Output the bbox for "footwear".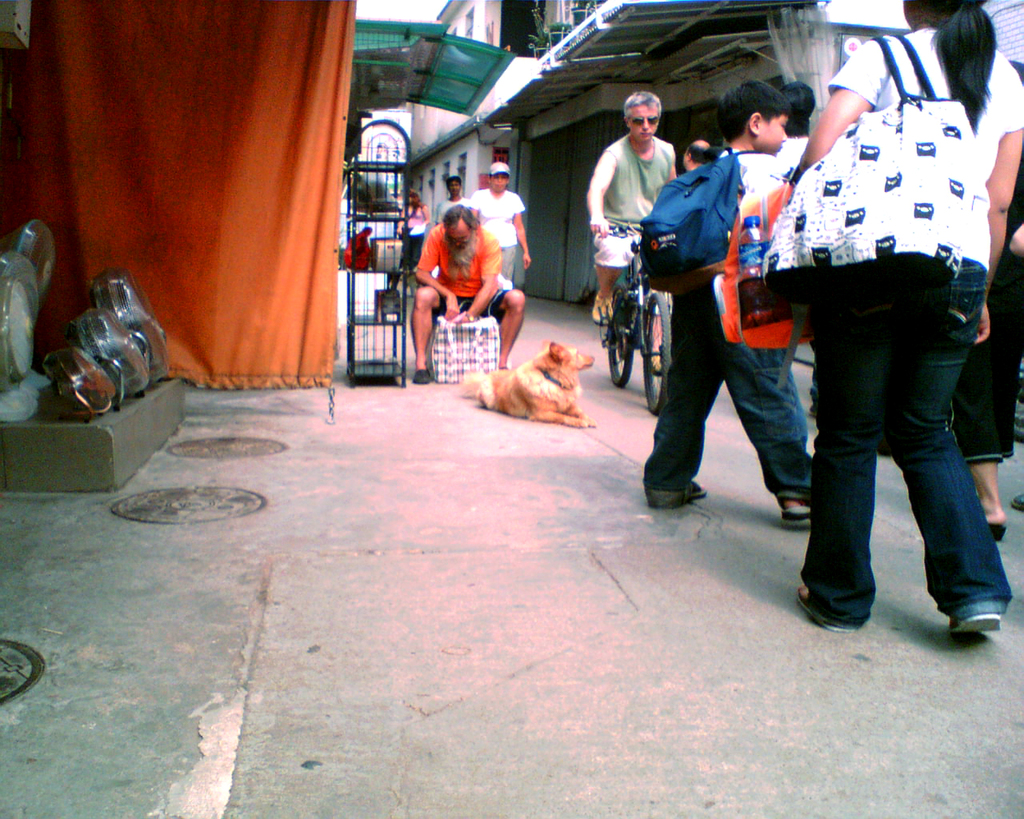
{"left": 412, "top": 367, "right": 430, "bottom": 386}.
